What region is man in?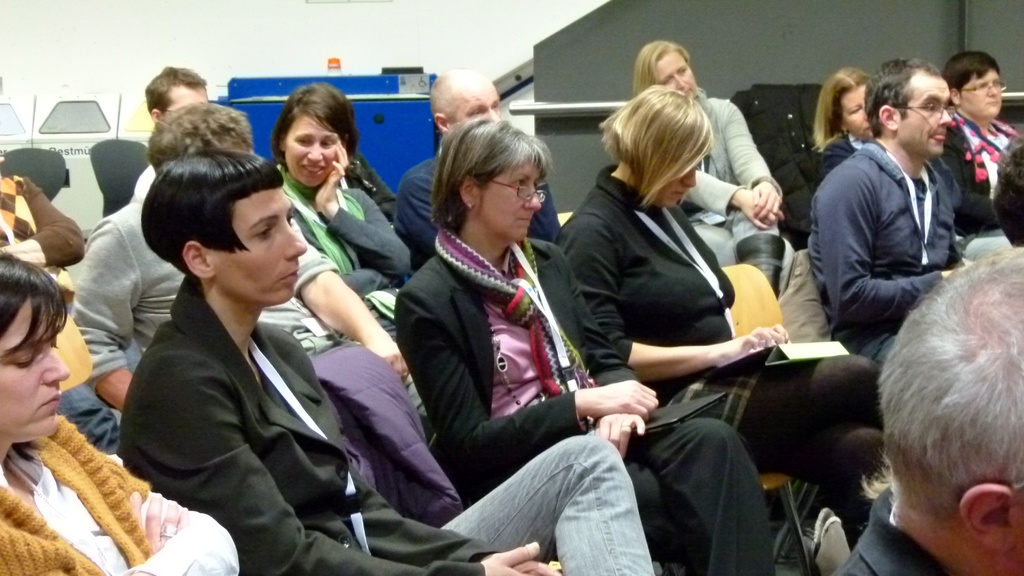
(left=68, top=99, right=436, bottom=444).
